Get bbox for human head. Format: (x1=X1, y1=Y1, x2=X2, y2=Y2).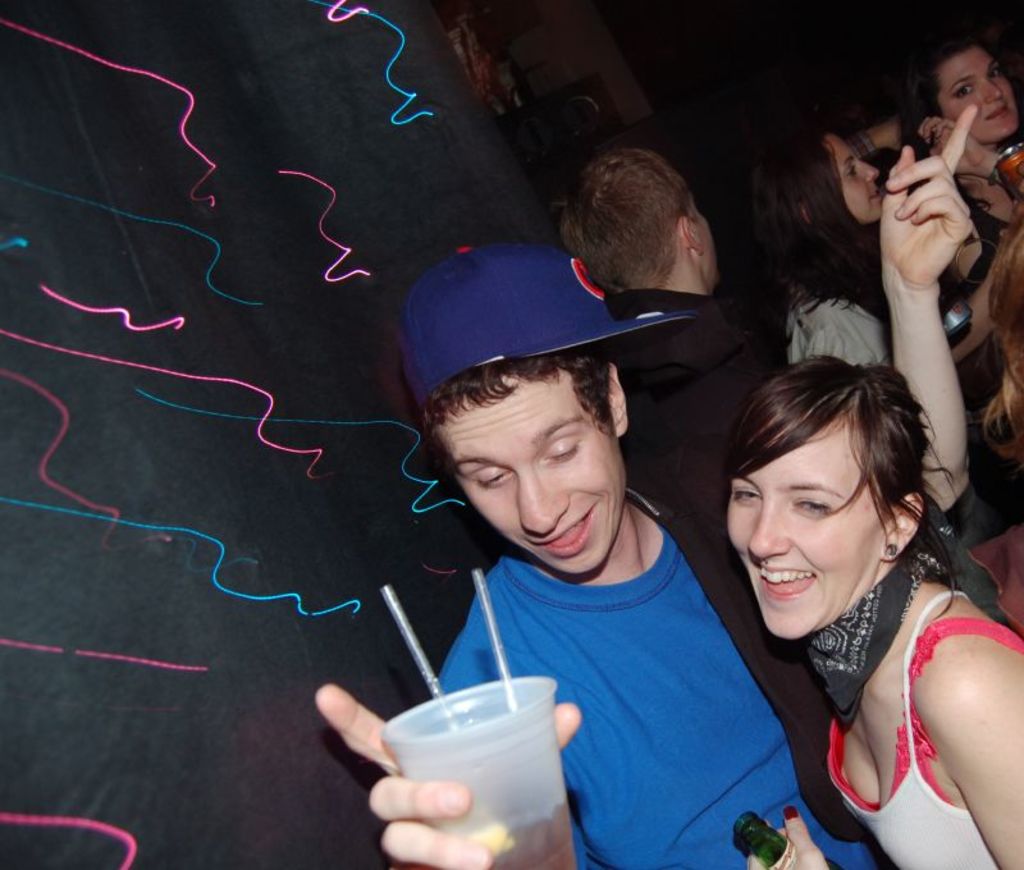
(x1=557, y1=146, x2=723, y2=292).
